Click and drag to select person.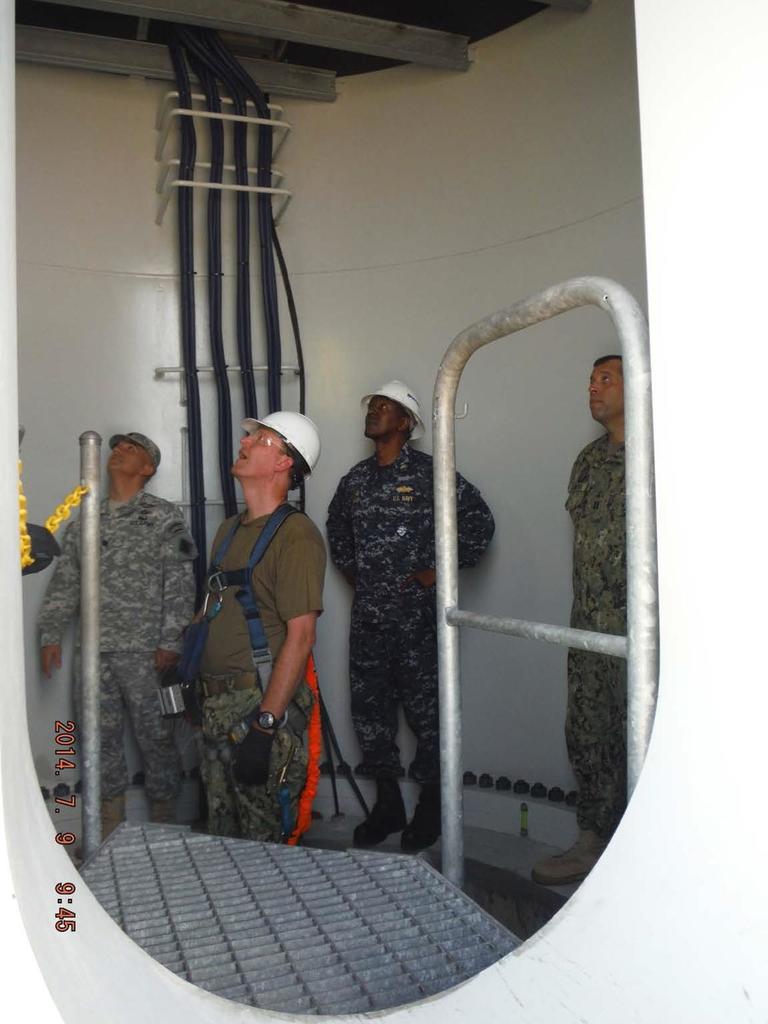
Selection: <bbox>211, 399, 332, 819</bbox>.
